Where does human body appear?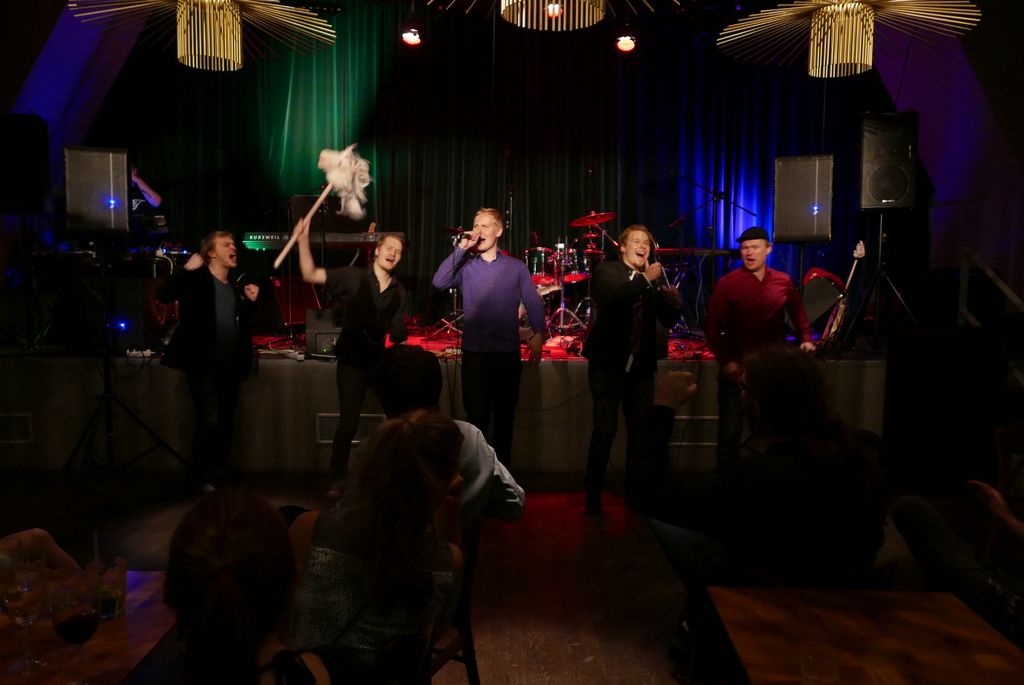
Appears at 291 218 412 454.
